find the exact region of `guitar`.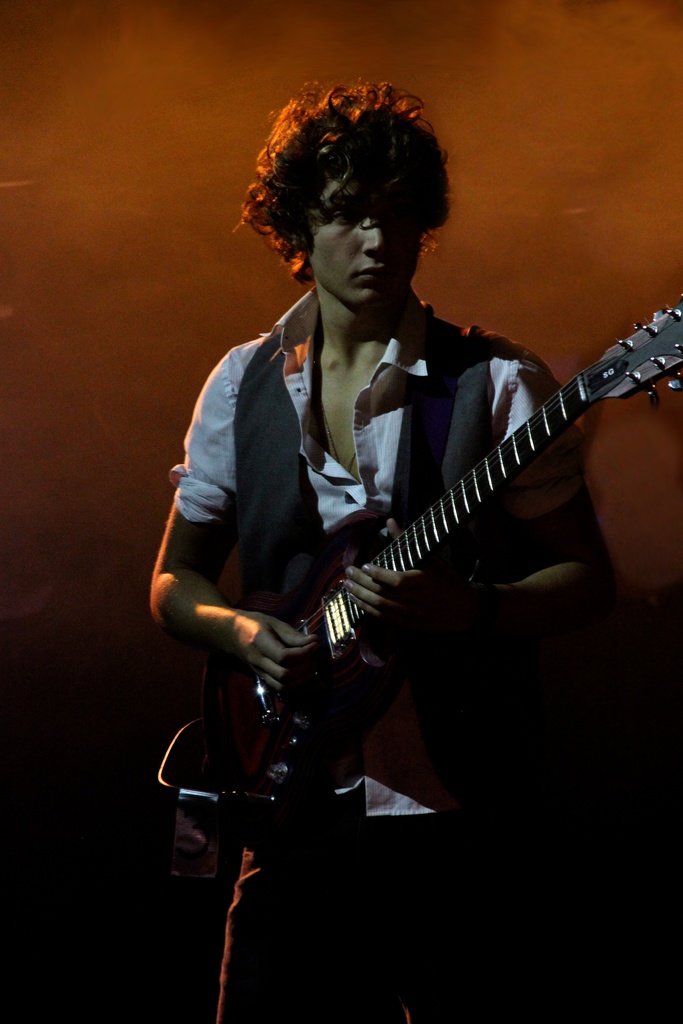
Exact region: locate(206, 291, 682, 770).
